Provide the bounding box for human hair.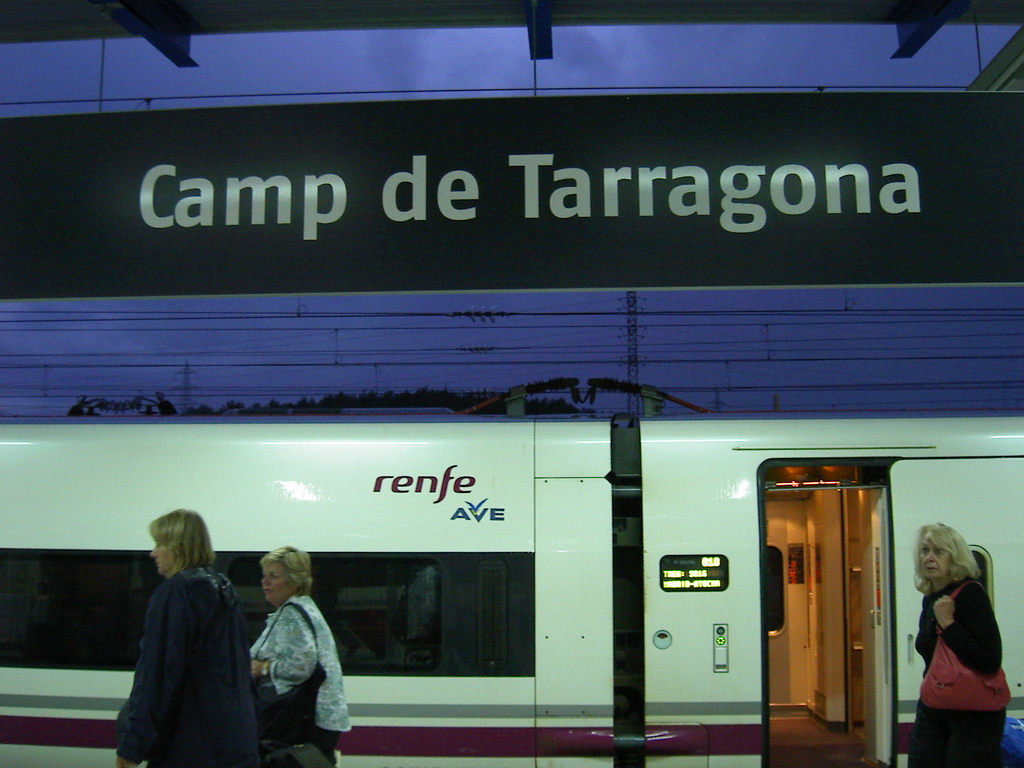
<region>260, 542, 314, 596</region>.
